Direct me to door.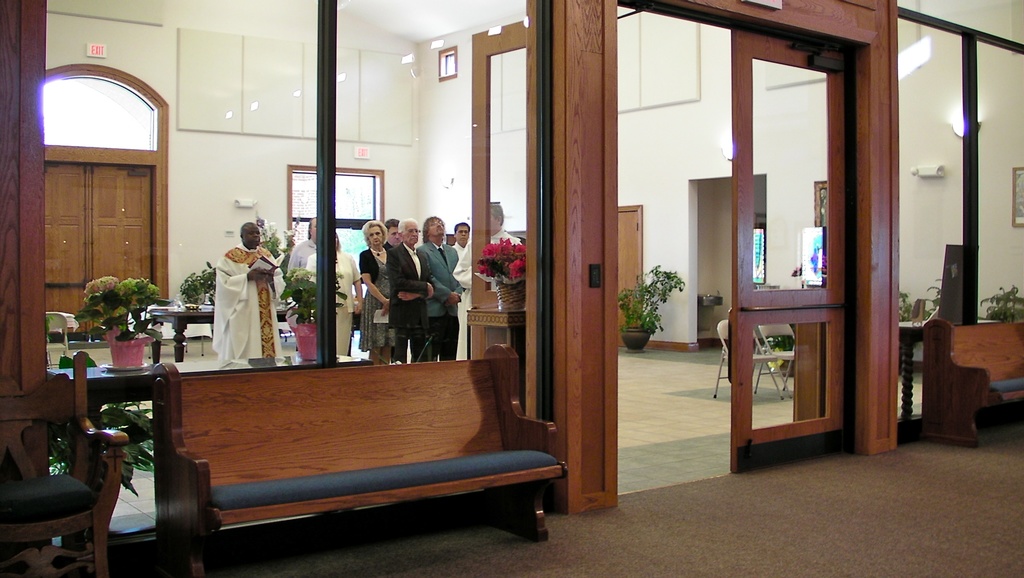
Direction: 728, 29, 852, 474.
